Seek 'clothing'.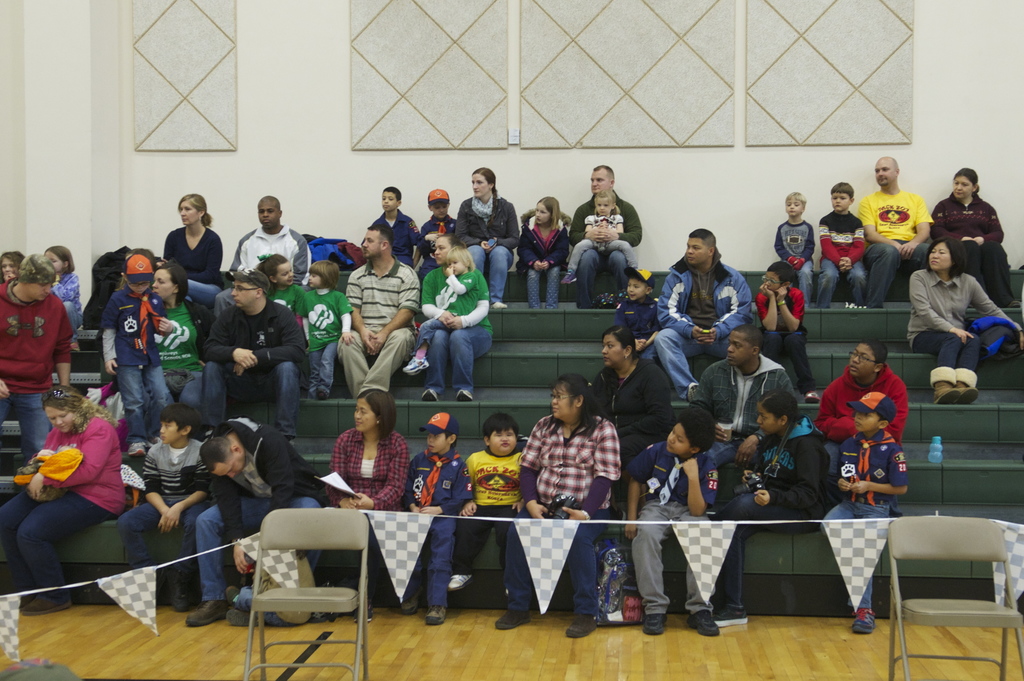
Rect(902, 259, 1023, 385).
